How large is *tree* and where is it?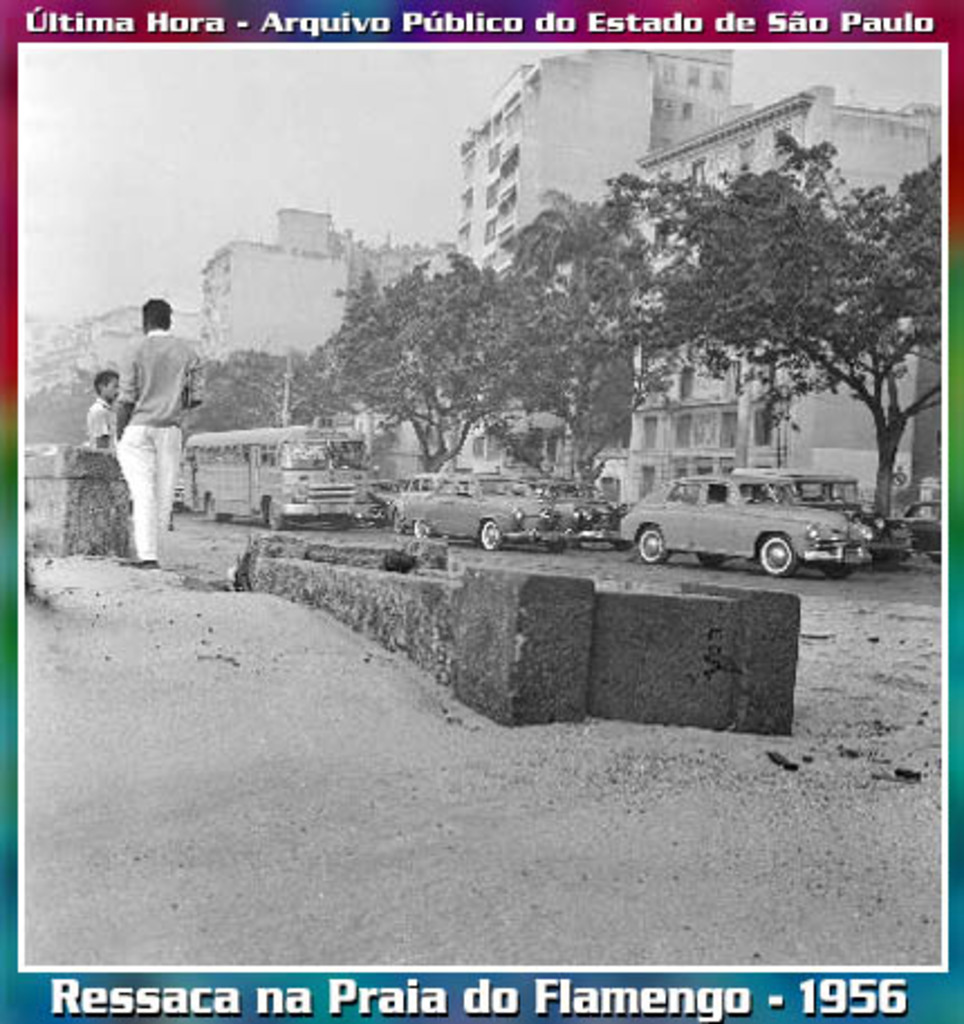
Bounding box: locate(289, 327, 356, 435).
